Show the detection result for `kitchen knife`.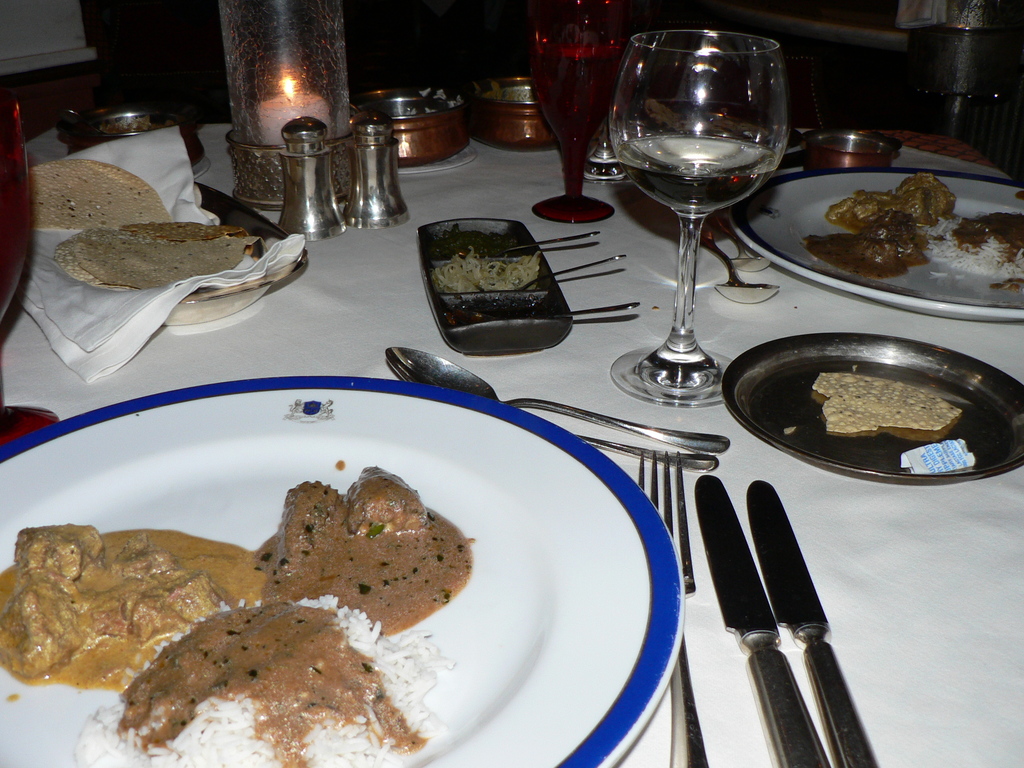
box=[743, 478, 879, 767].
